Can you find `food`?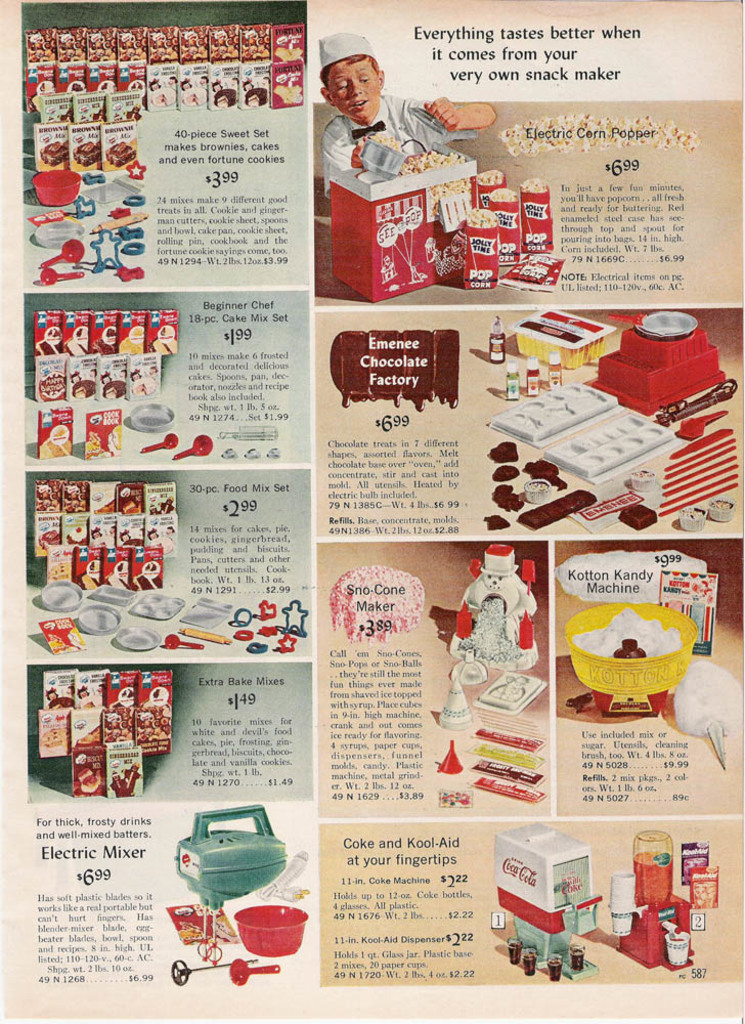
Yes, bounding box: 485, 186, 521, 201.
